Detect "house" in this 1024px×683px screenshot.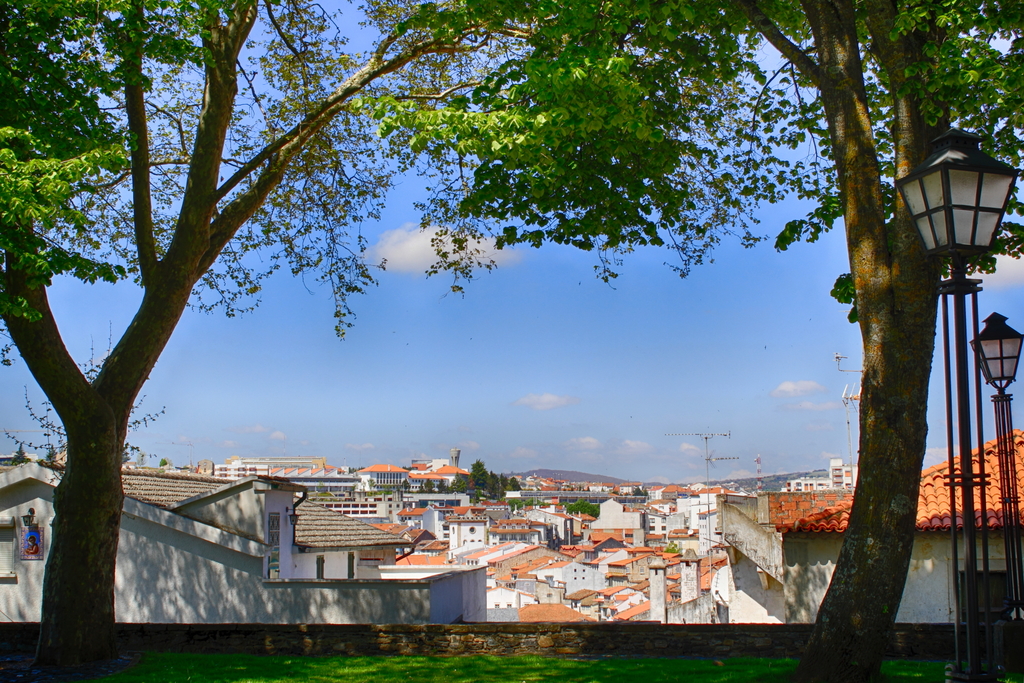
Detection: [489,516,556,544].
